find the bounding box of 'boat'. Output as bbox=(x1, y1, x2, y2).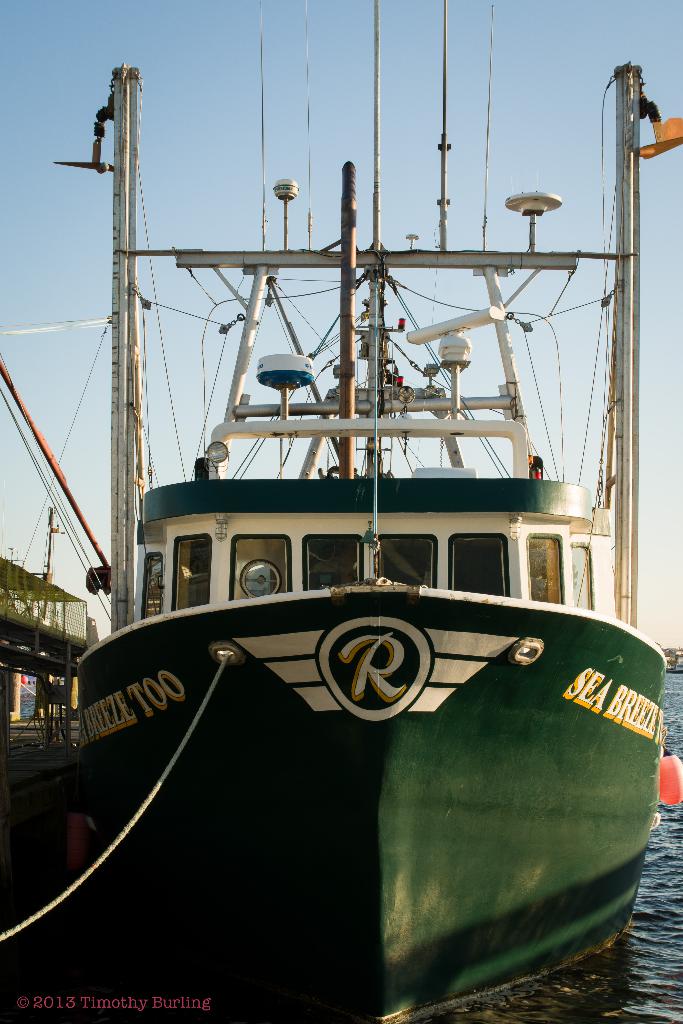
bbox=(8, 115, 679, 993).
